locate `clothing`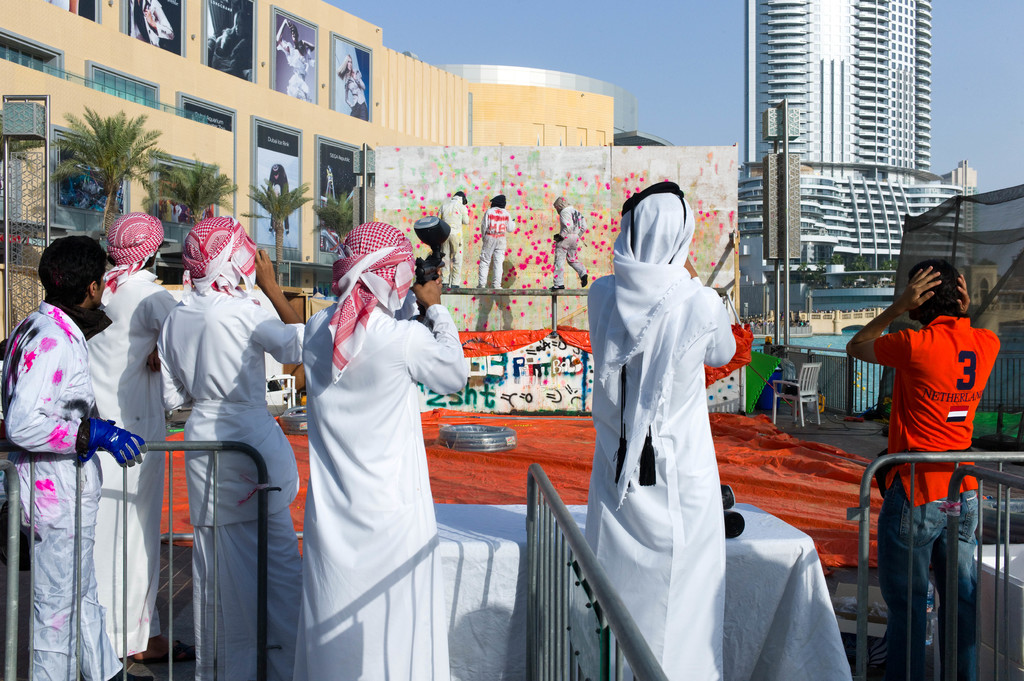
BBox(2, 298, 122, 680)
